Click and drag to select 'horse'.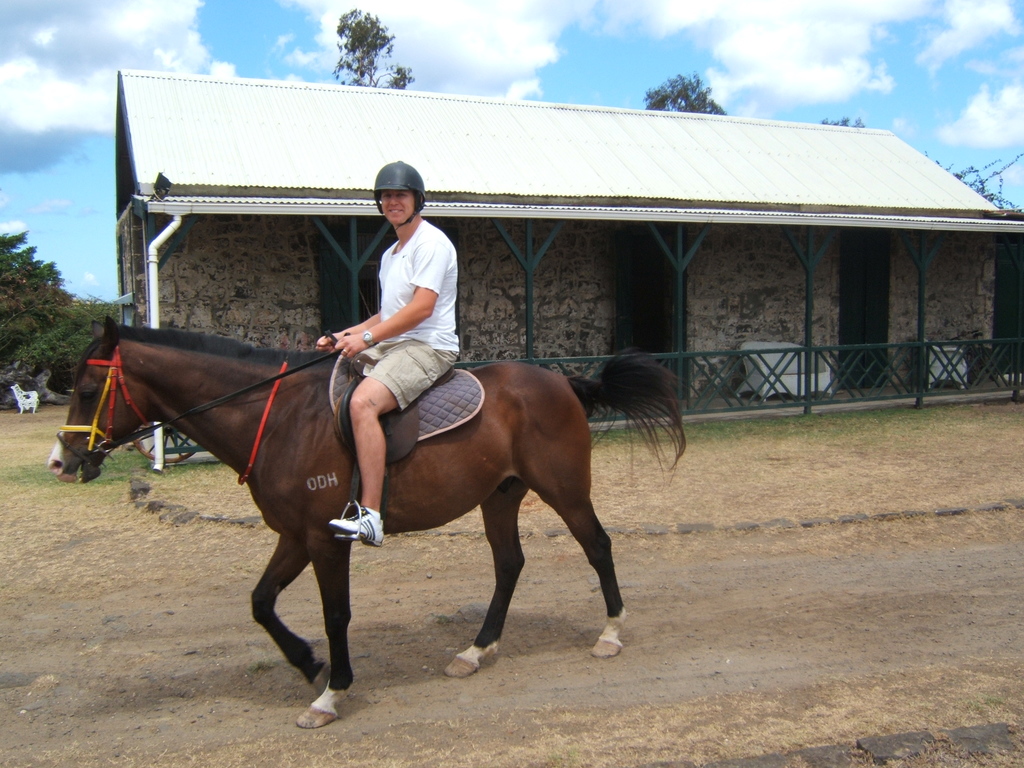
Selection: [44,314,692,728].
